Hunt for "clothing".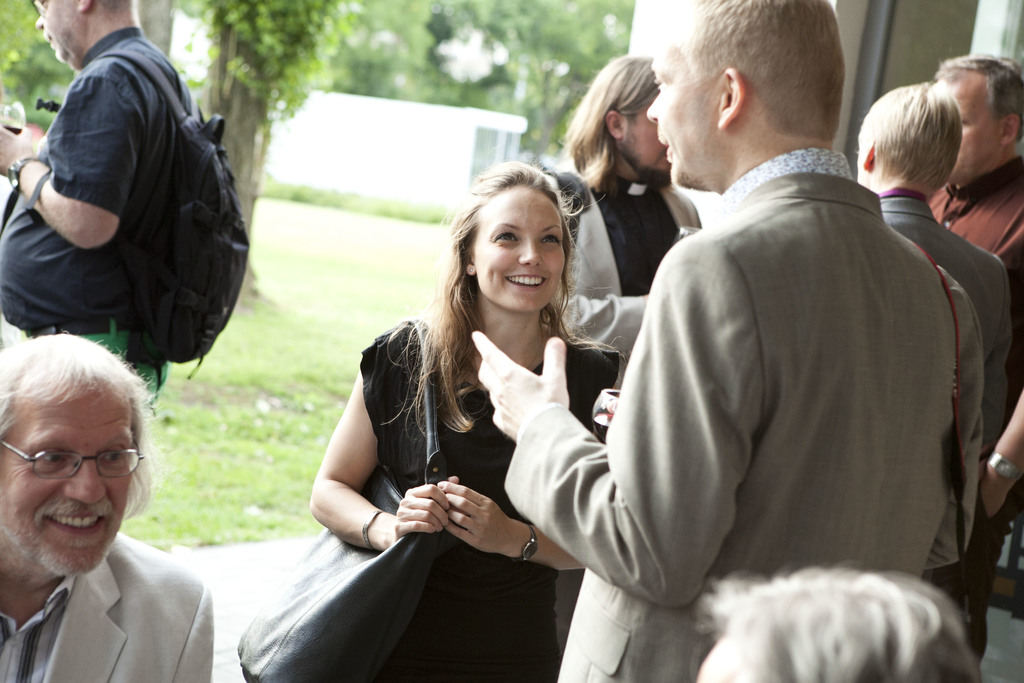
Hunted down at (553,179,702,388).
